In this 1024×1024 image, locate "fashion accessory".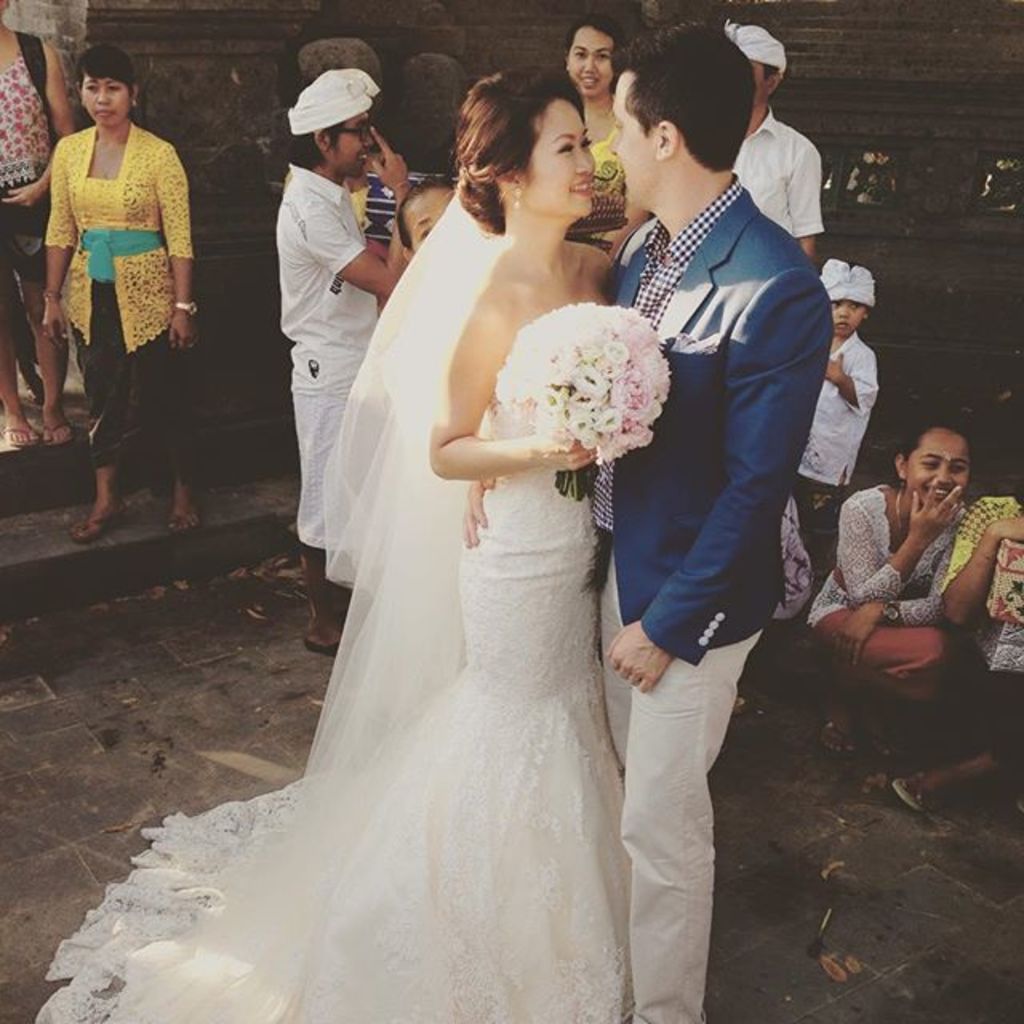
Bounding box: box=[890, 485, 904, 539].
